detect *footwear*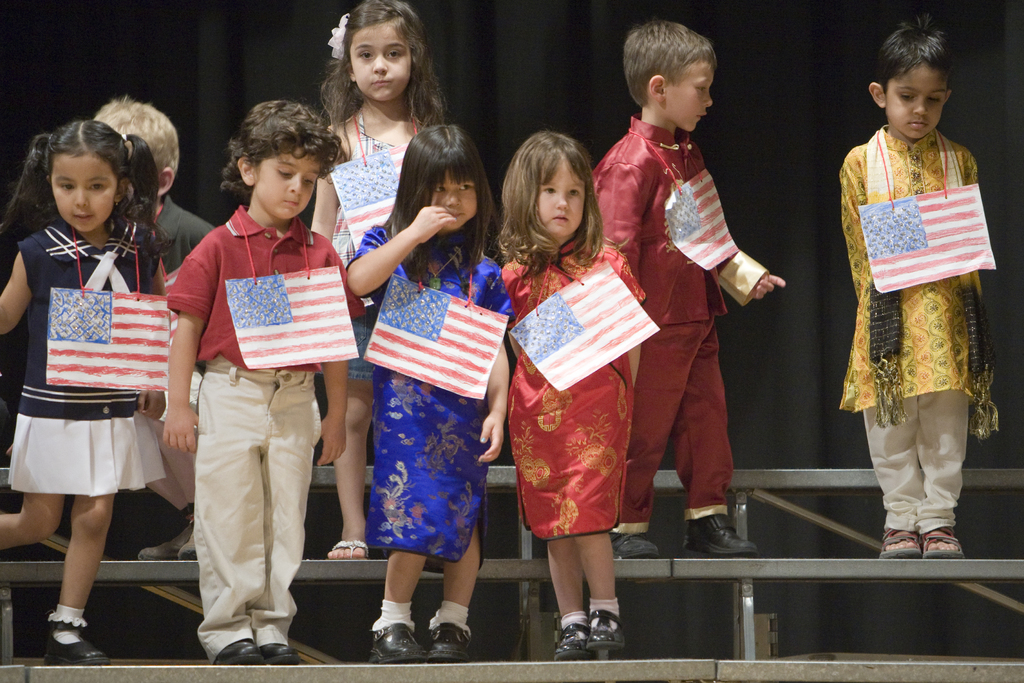
x1=591 y1=609 x2=627 y2=653
